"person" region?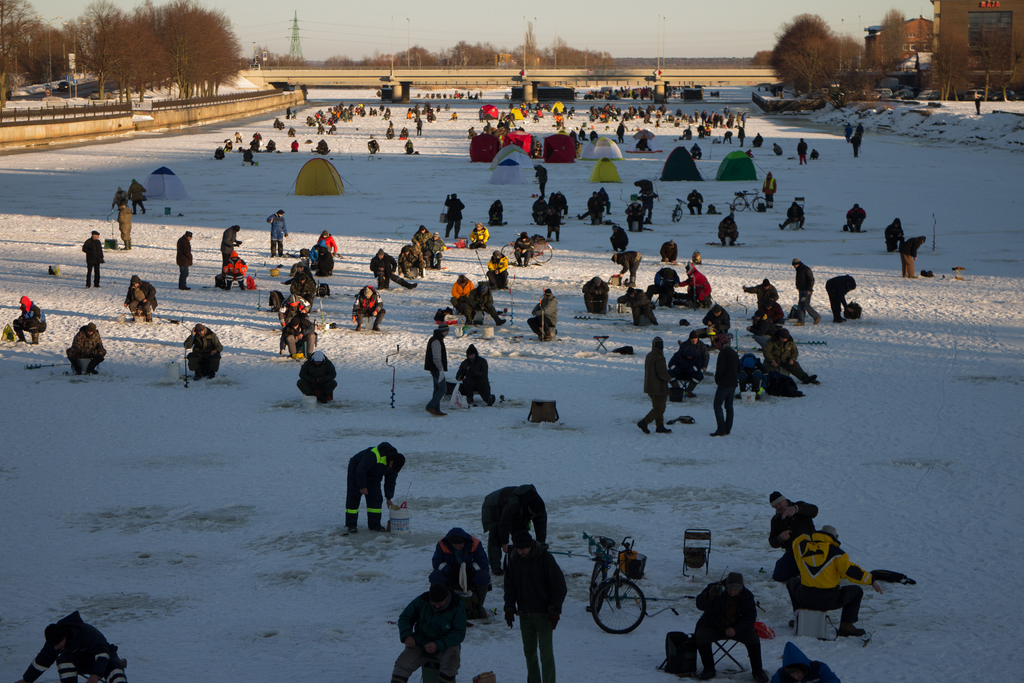
[left=266, top=140, right=276, bottom=151]
